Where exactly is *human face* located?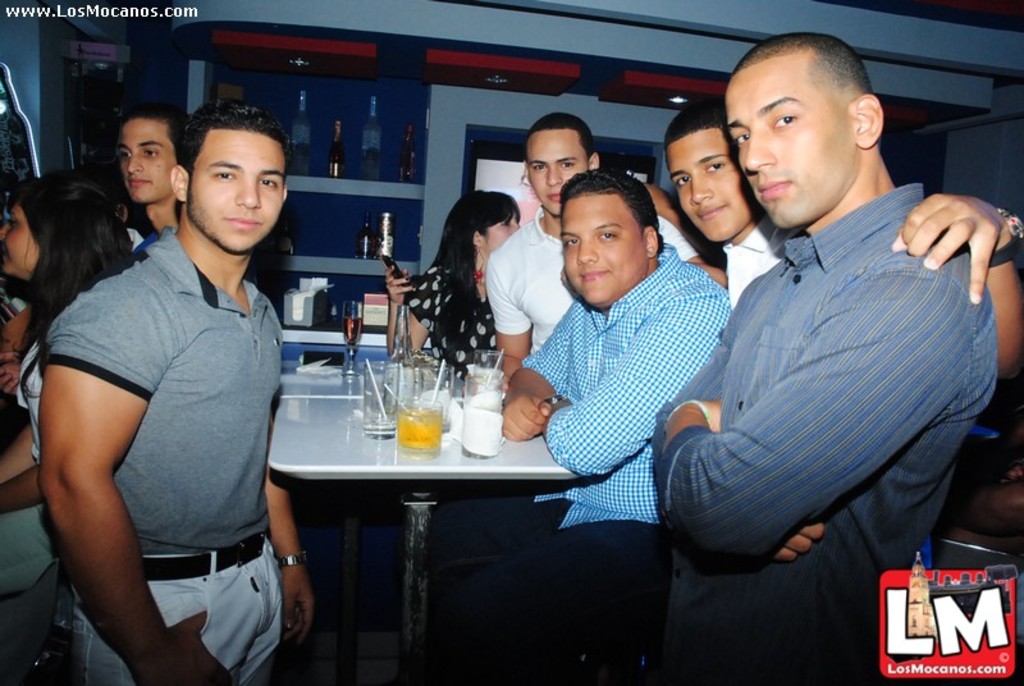
Its bounding box is {"left": 561, "top": 197, "right": 649, "bottom": 307}.
